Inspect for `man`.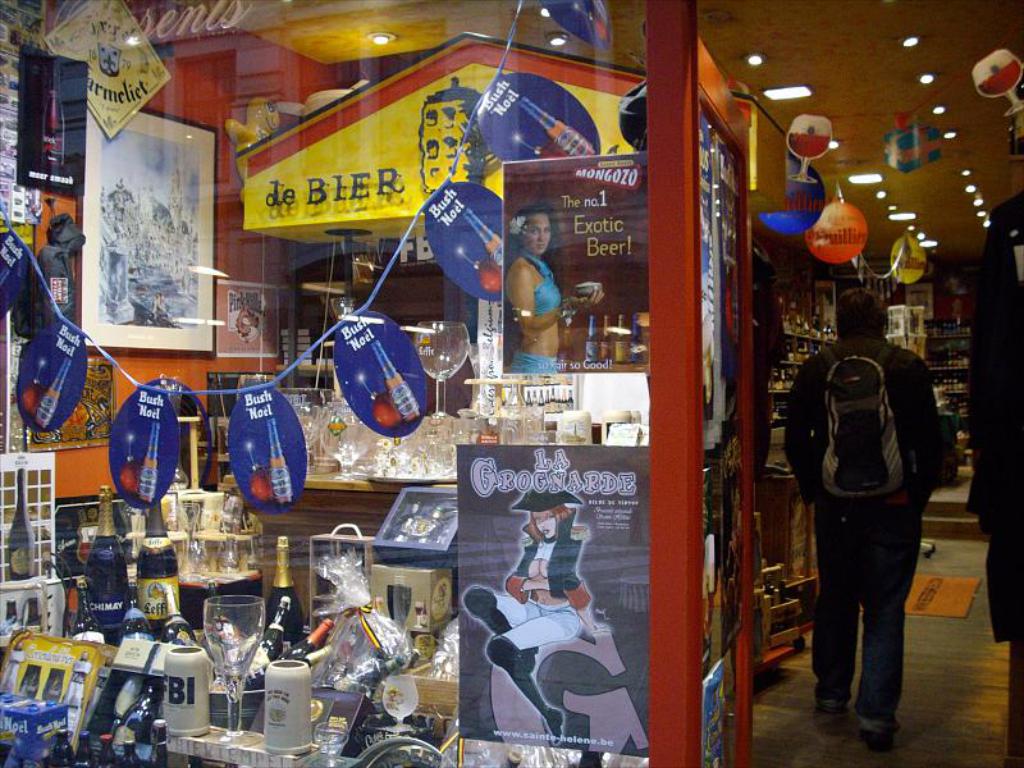
Inspection: pyautogui.locateOnScreen(788, 301, 947, 744).
